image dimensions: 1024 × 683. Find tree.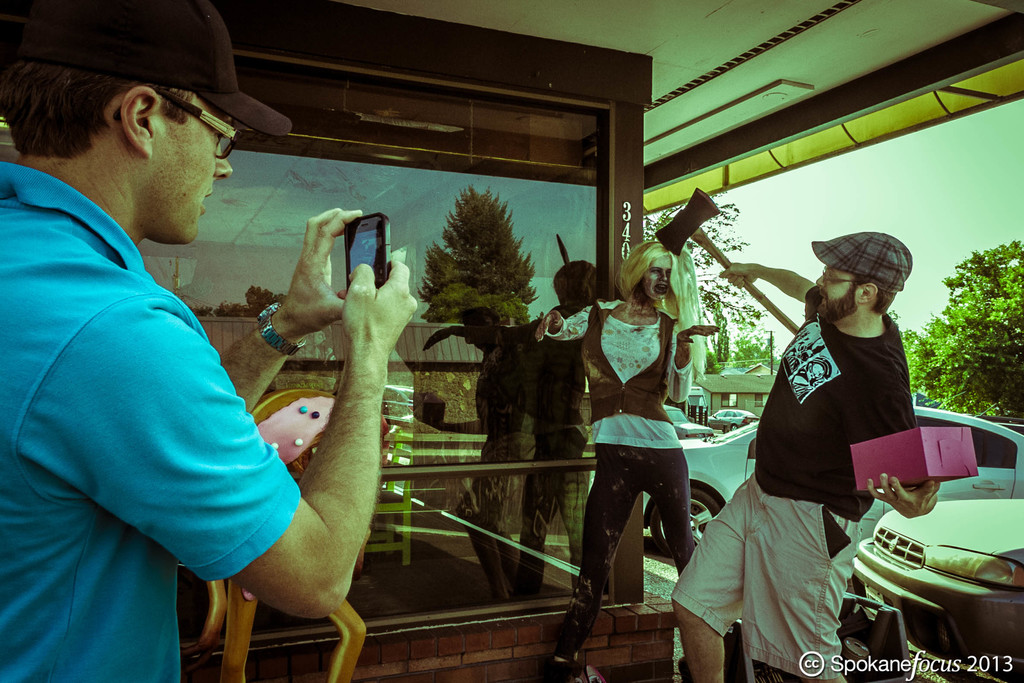
locate(415, 162, 530, 350).
